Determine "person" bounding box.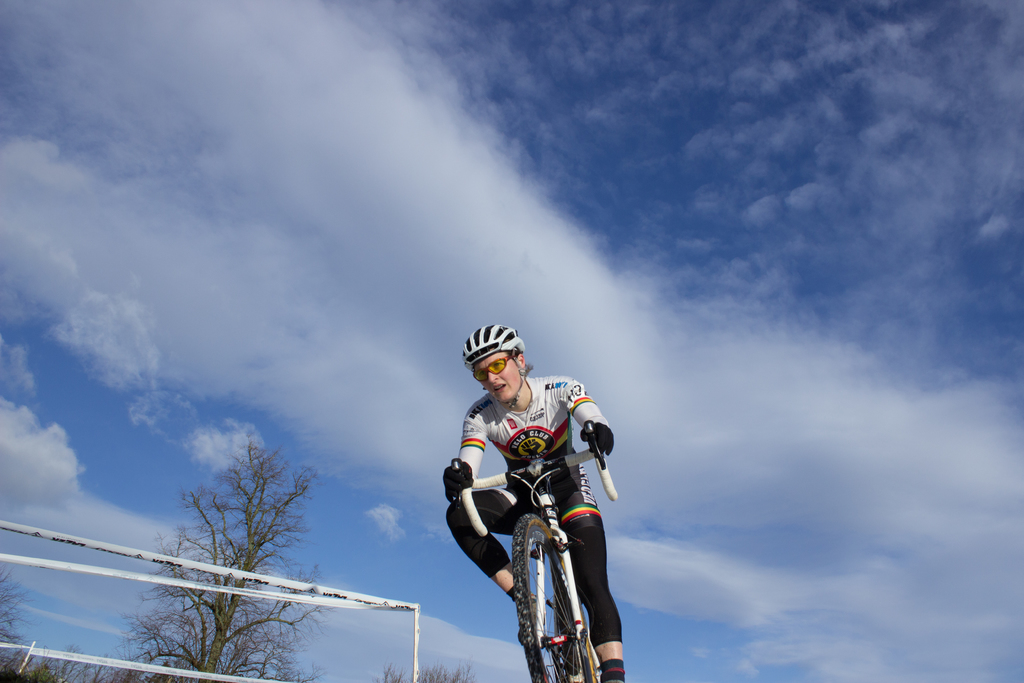
Determined: 445, 324, 628, 682.
